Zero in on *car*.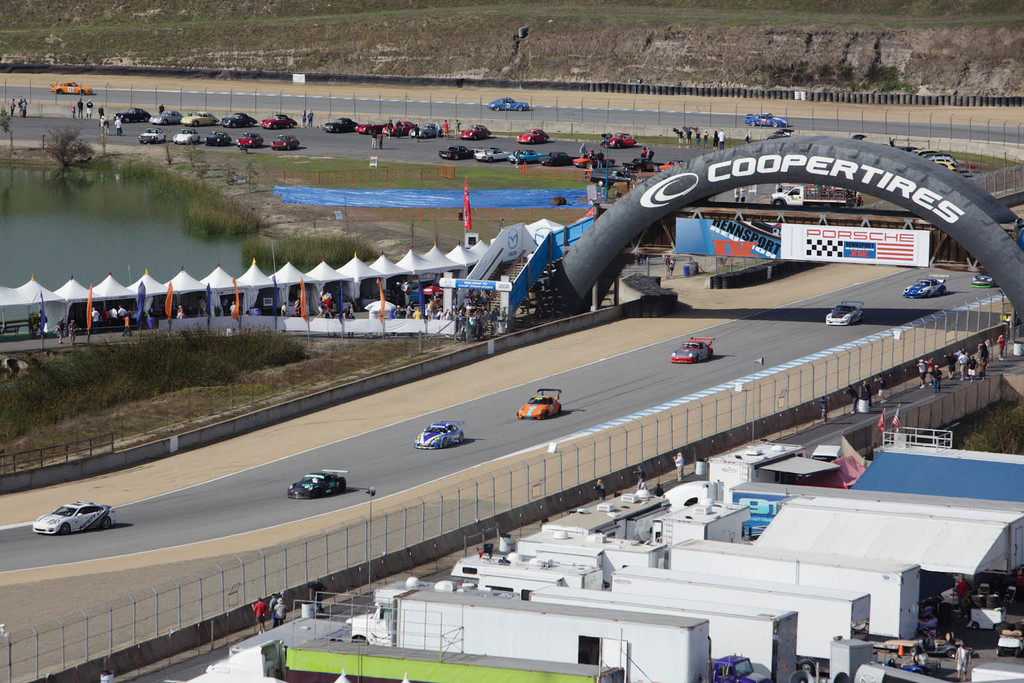
Zeroed in: [left=261, top=112, right=298, bottom=129].
